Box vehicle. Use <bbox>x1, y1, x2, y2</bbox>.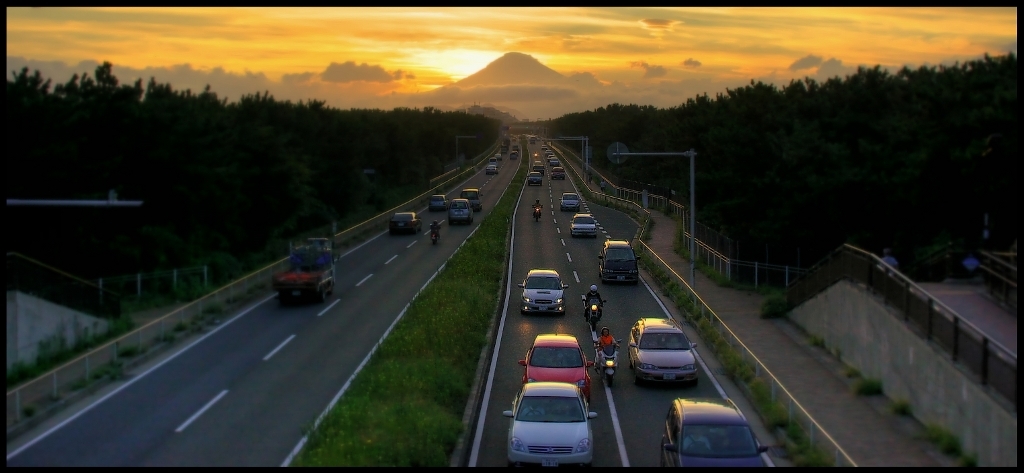
<bbox>459, 189, 484, 210</bbox>.
